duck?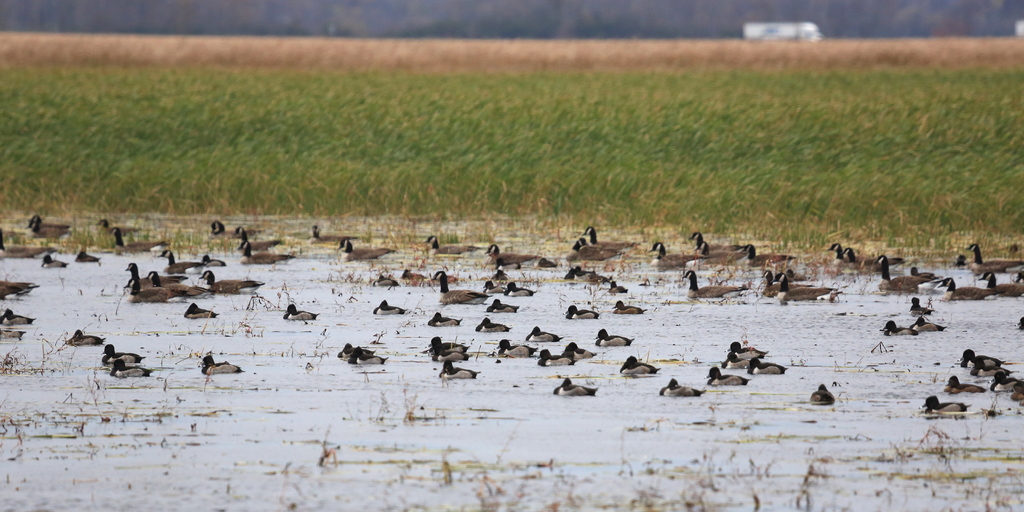
bbox(605, 276, 626, 292)
